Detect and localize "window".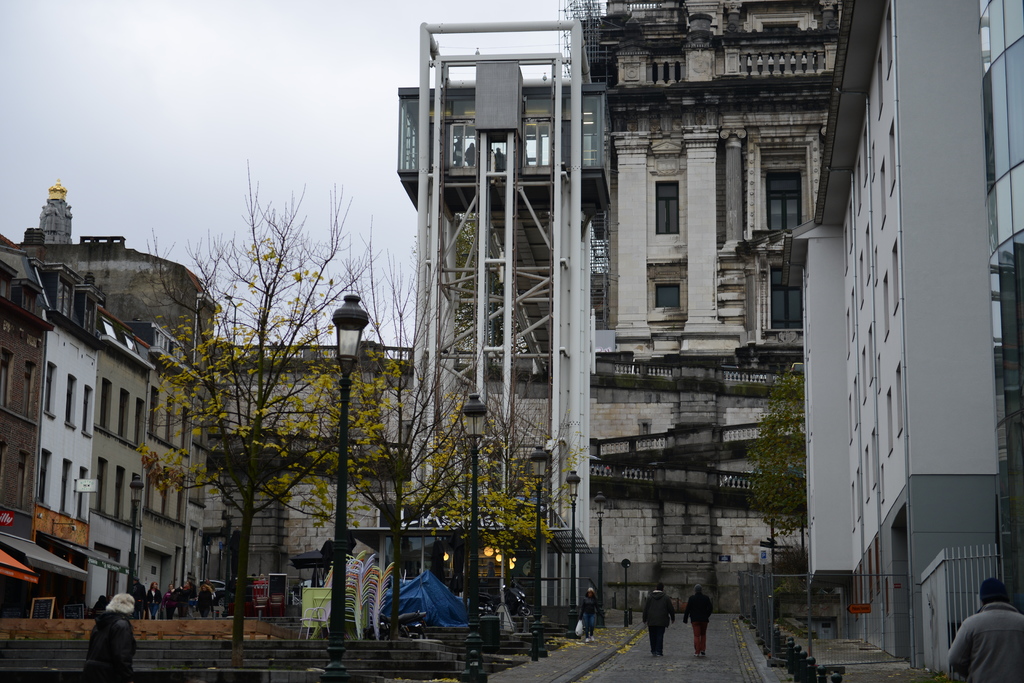
Localized at bbox=(655, 280, 680, 307).
